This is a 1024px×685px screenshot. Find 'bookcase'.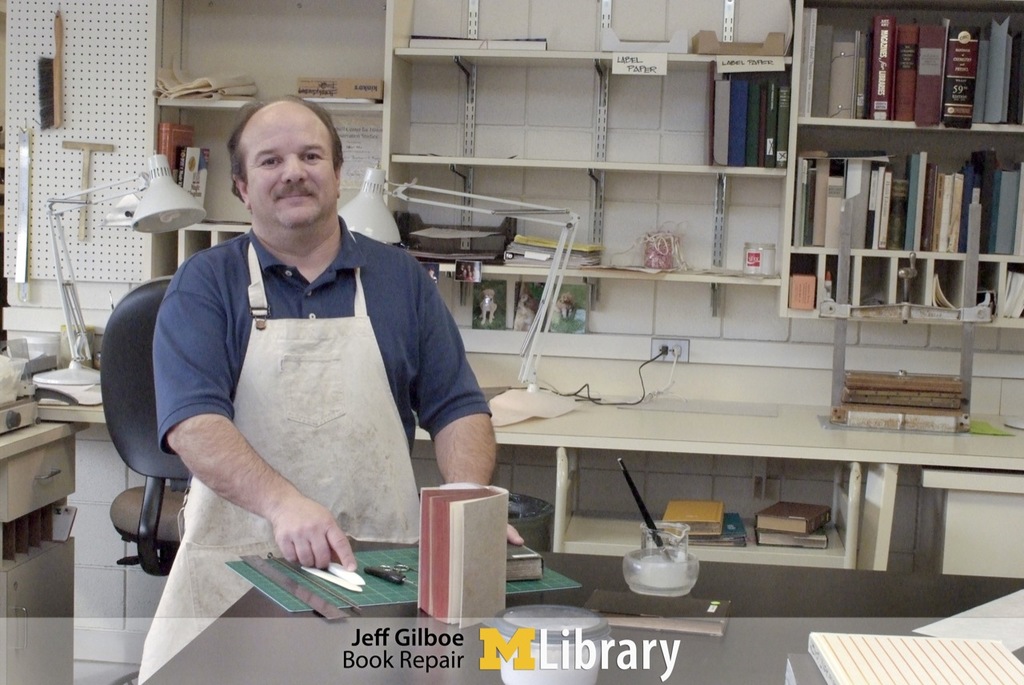
Bounding box: bbox=(768, 11, 1023, 360).
